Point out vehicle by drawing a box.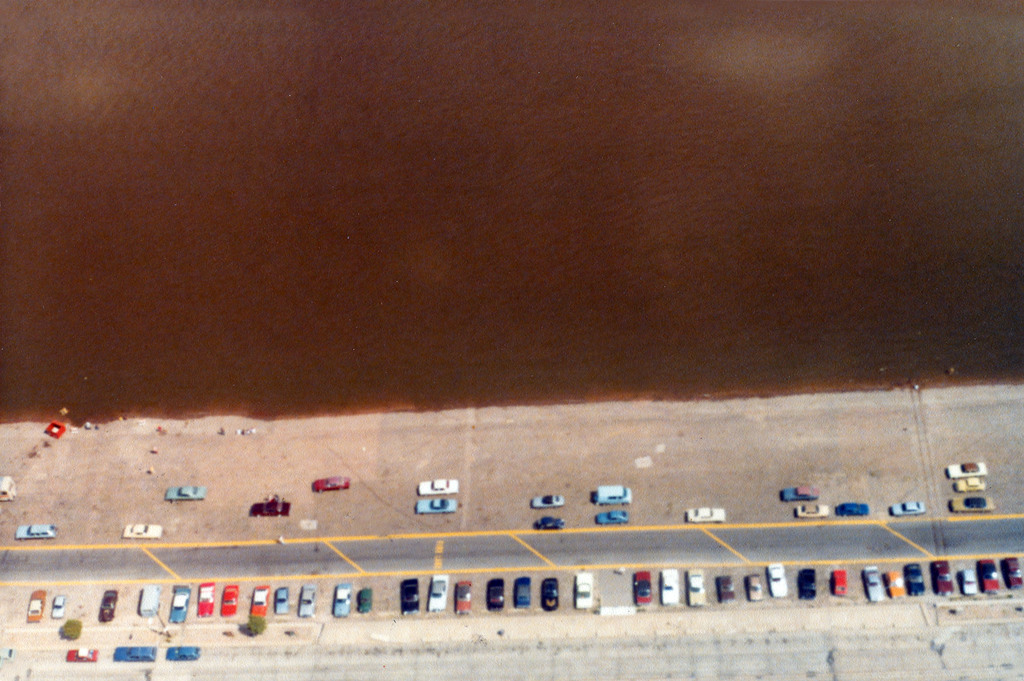
box(196, 579, 212, 612).
